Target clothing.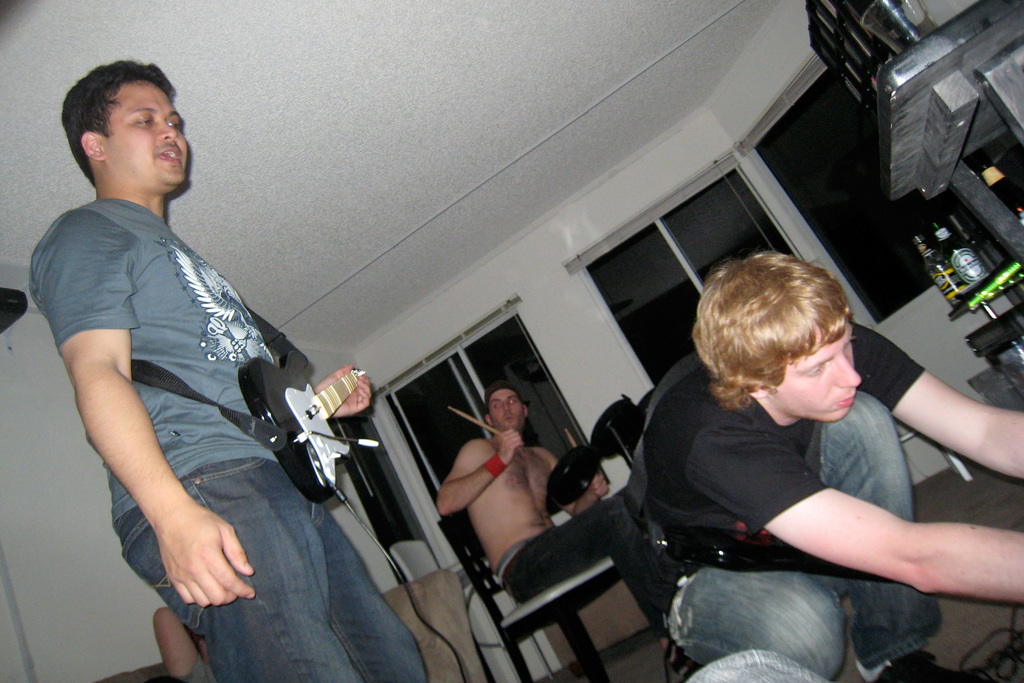
Target region: left=687, top=648, right=824, bottom=682.
